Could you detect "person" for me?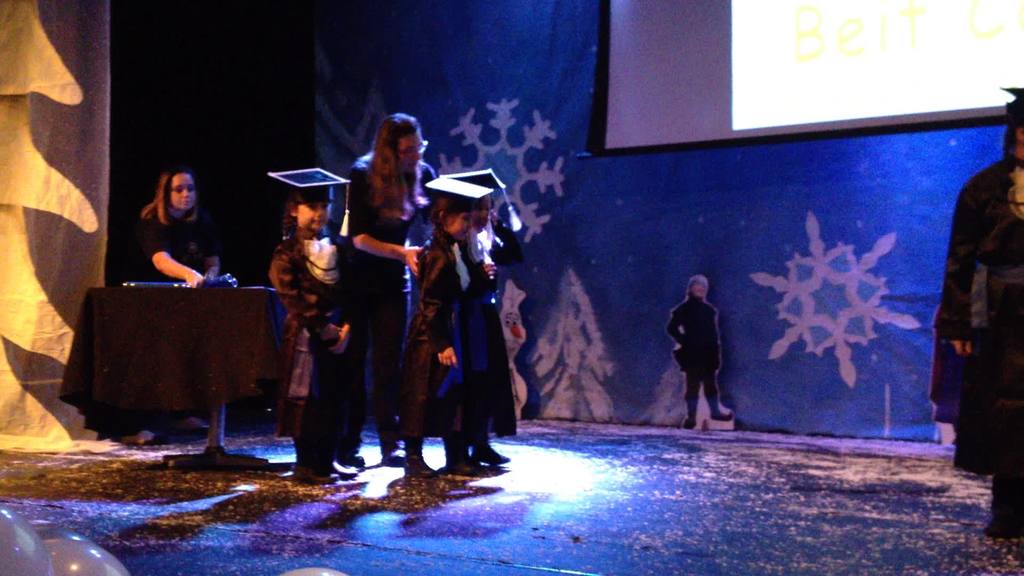
Detection result: crop(334, 111, 439, 461).
